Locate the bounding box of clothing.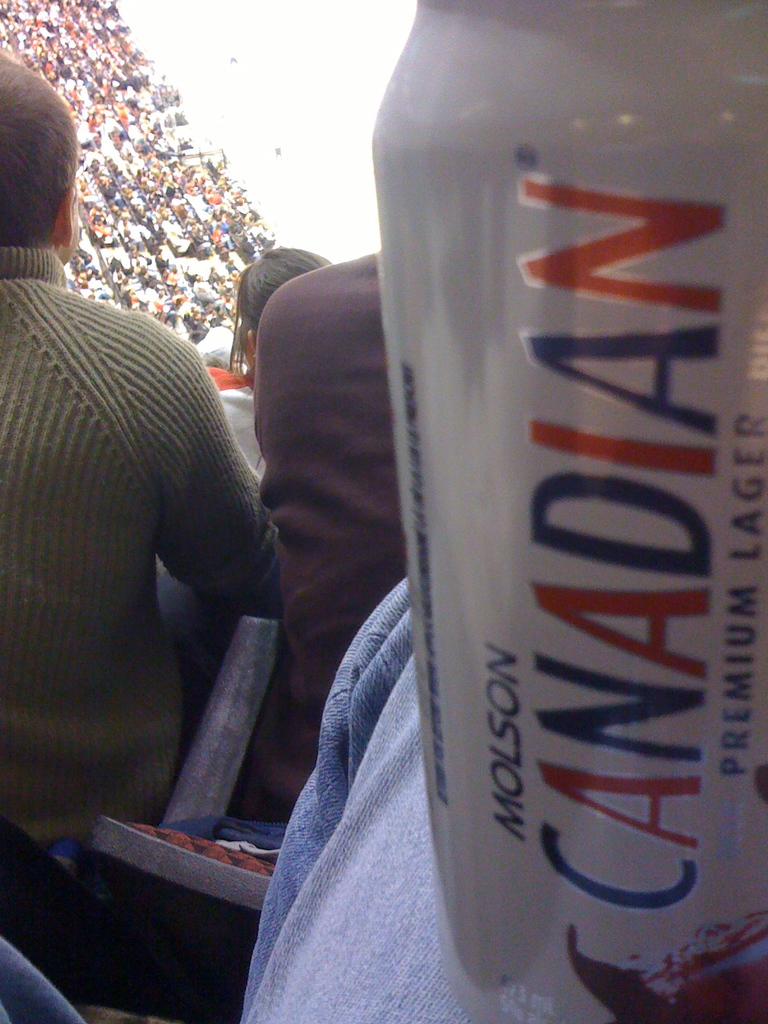
Bounding box: pyautogui.locateOnScreen(236, 575, 476, 1021).
